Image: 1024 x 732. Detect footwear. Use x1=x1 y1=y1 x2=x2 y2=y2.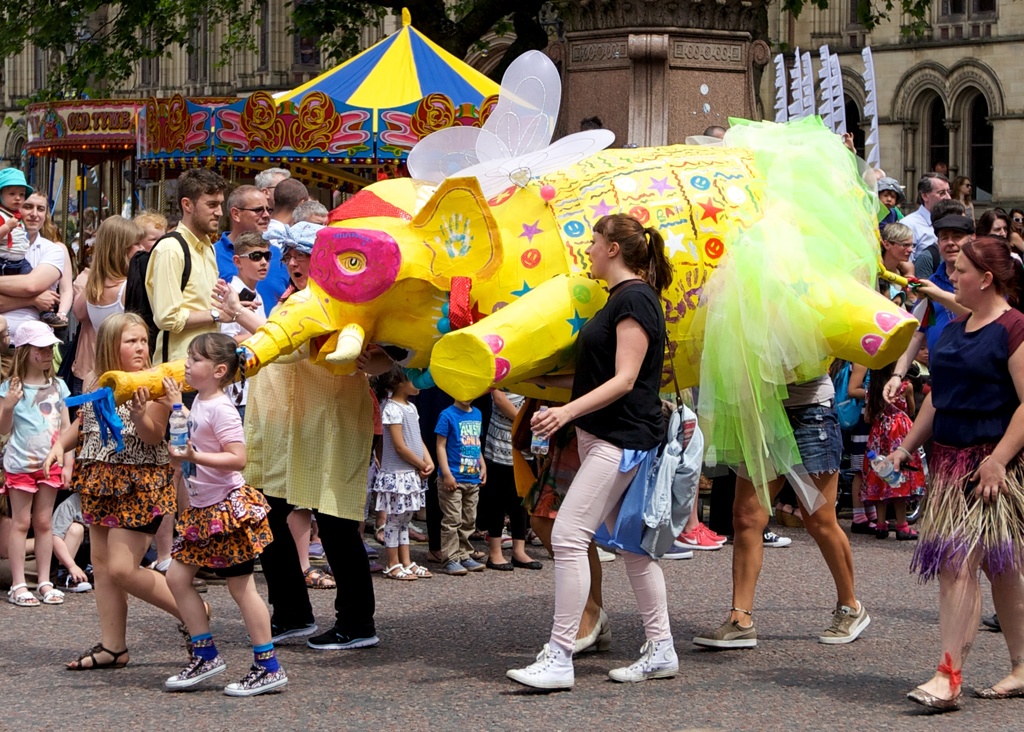
x1=253 y1=557 x2=261 y2=571.
